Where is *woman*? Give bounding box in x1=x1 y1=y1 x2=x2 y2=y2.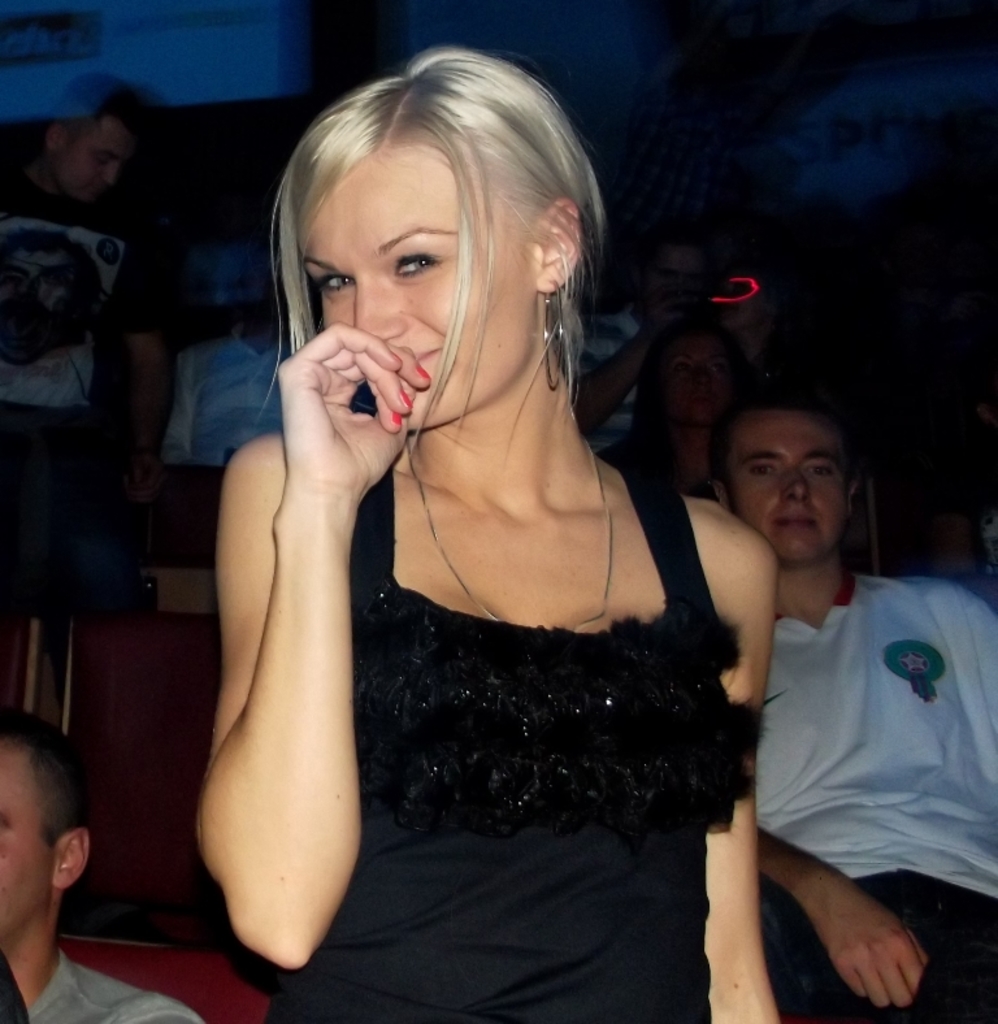
x1=629 y1=307 x2=774 y2=506.
